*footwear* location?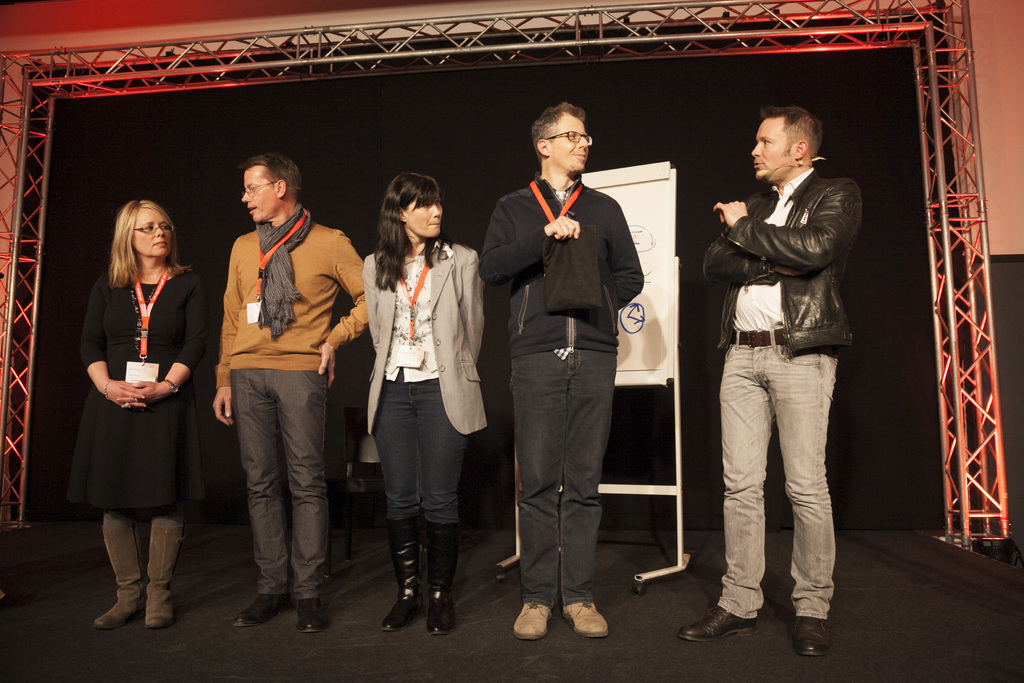
(left=511, top=602, right=551, bottom=642)
